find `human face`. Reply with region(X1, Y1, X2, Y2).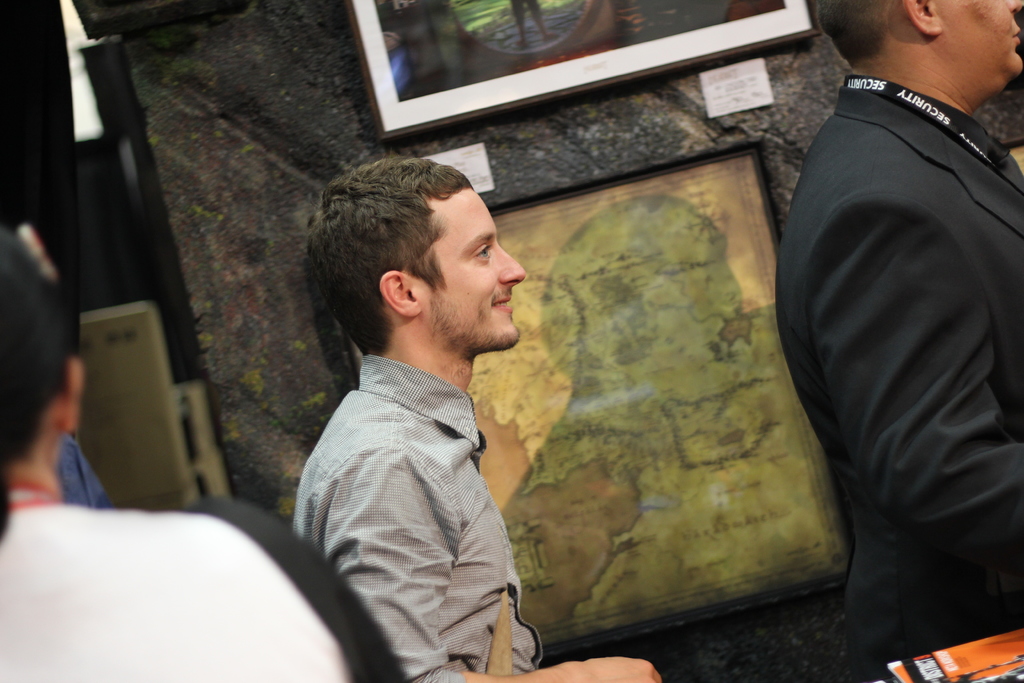
region(419, 186, 525, 348).
